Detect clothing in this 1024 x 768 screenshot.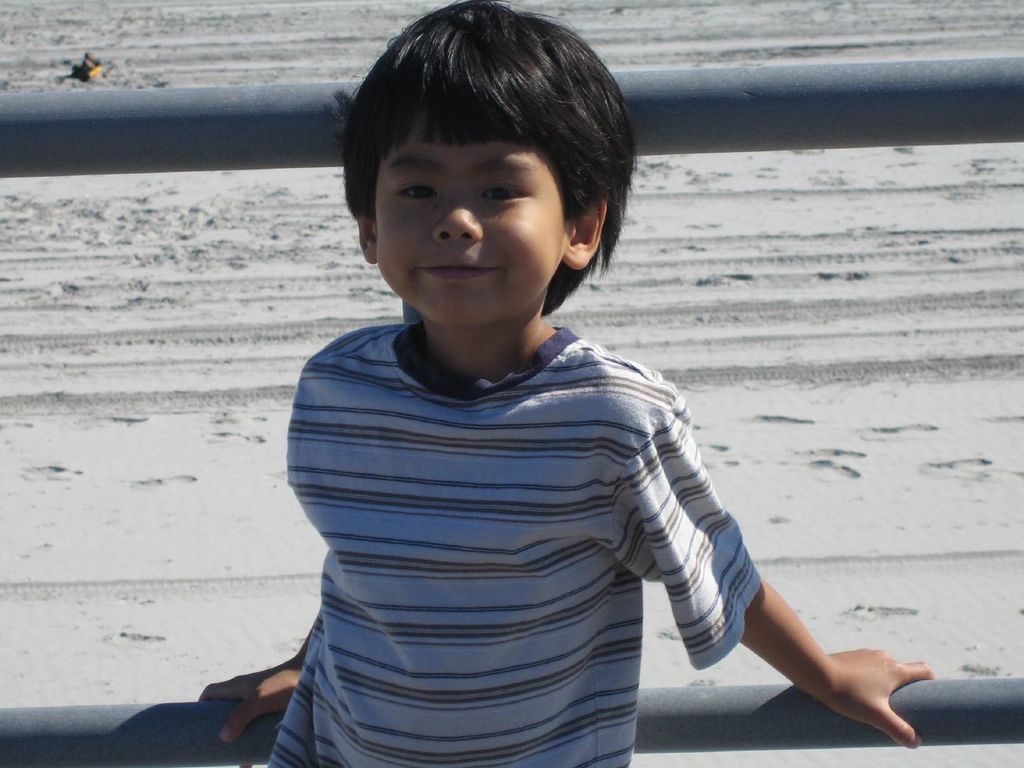
Detection: pyautogui.locateOnScreen(230, 256, 764, 759).
